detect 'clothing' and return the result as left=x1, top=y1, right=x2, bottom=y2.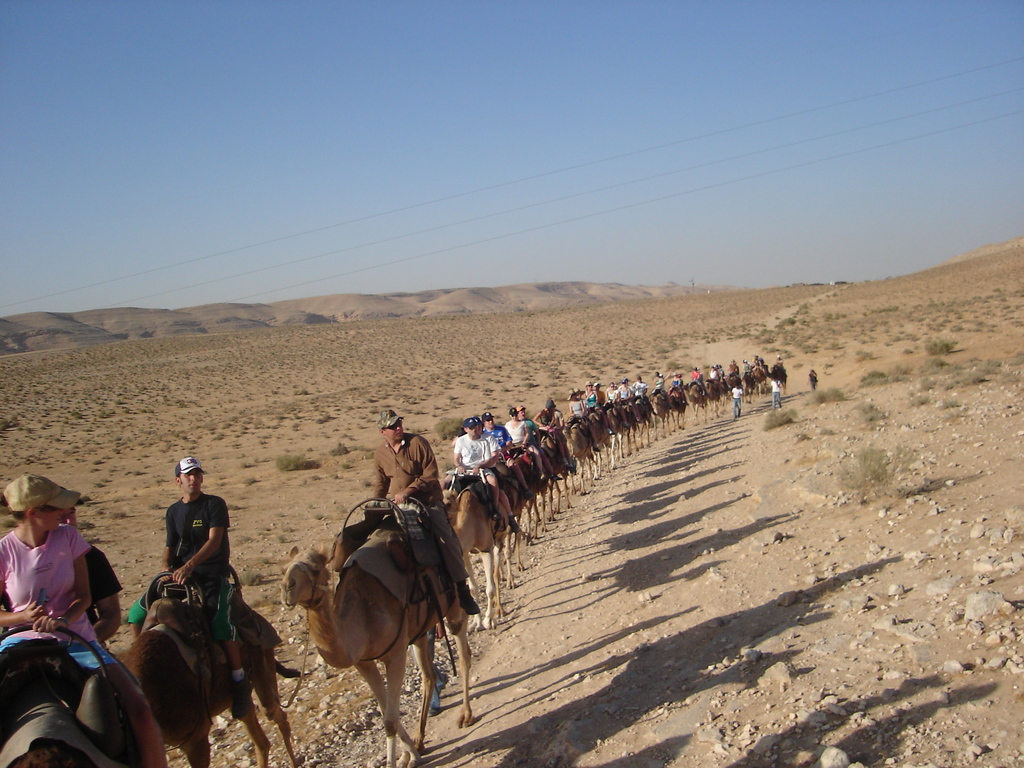
left=808, top=373, right=817, bottom=388.
